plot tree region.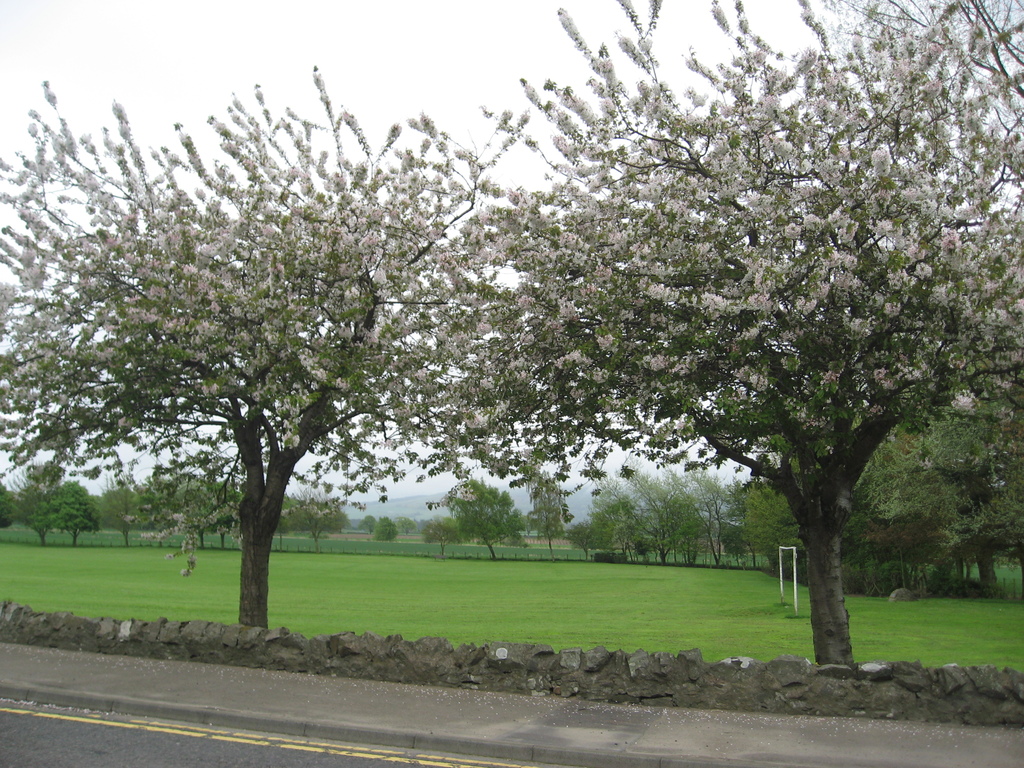
Plotted at {"left": 595, "top": 459, "right": 803, "bottom": 598}.
